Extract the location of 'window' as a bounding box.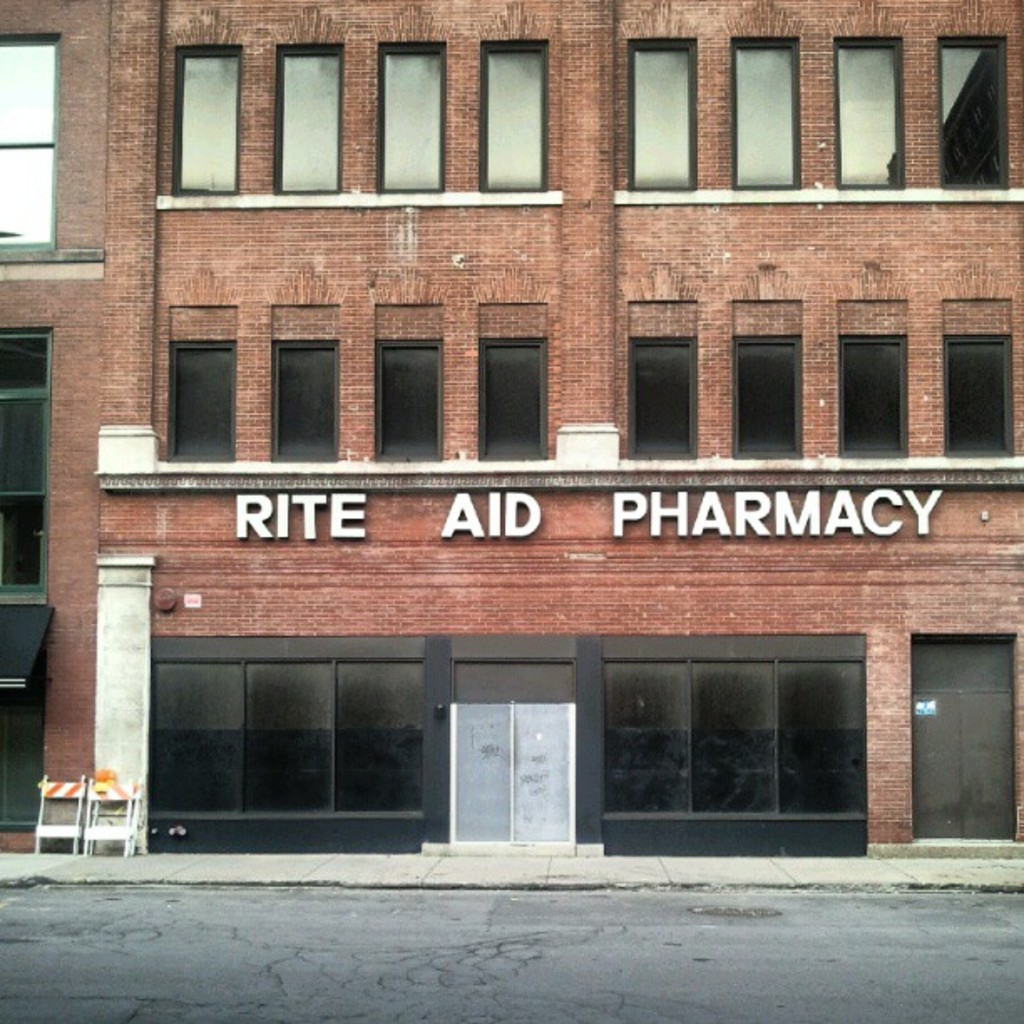
x1=176, y1=54, x2=231, y2=191.
